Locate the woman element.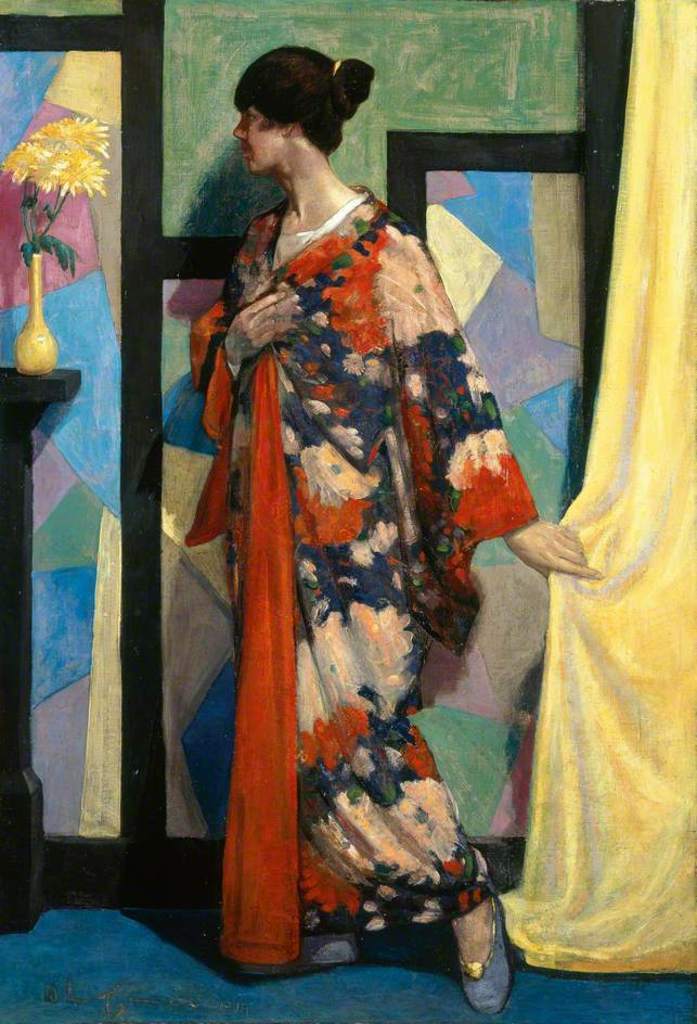
Element bbox: (189,87,531,1007).
